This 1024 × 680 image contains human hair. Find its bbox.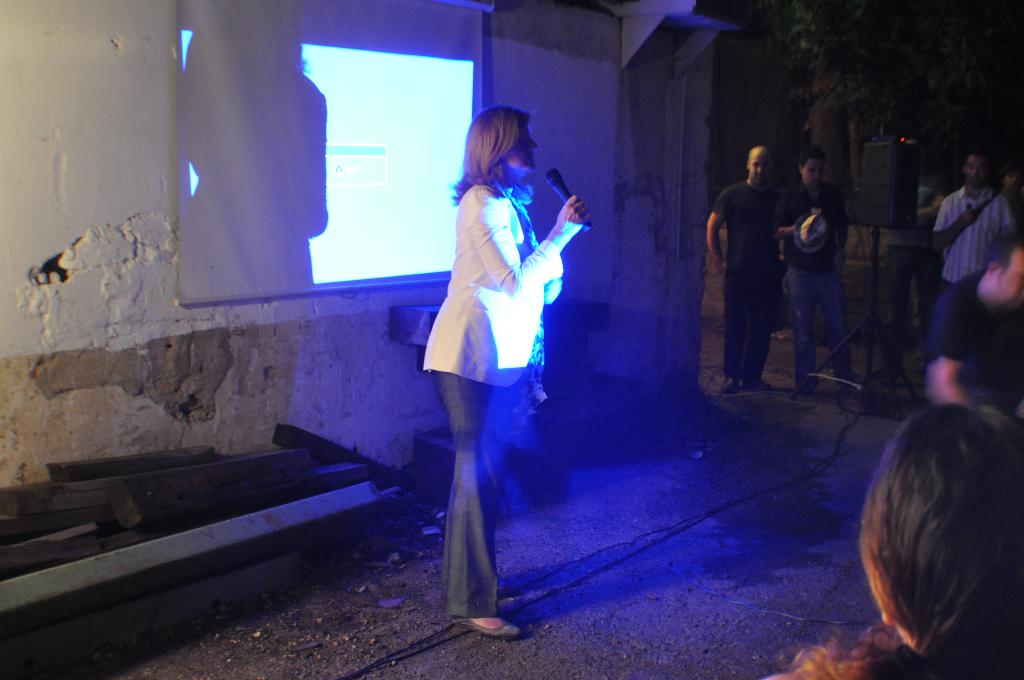
{"left": 862, "top": 401, "right": 1021, "bottom": 679}.
